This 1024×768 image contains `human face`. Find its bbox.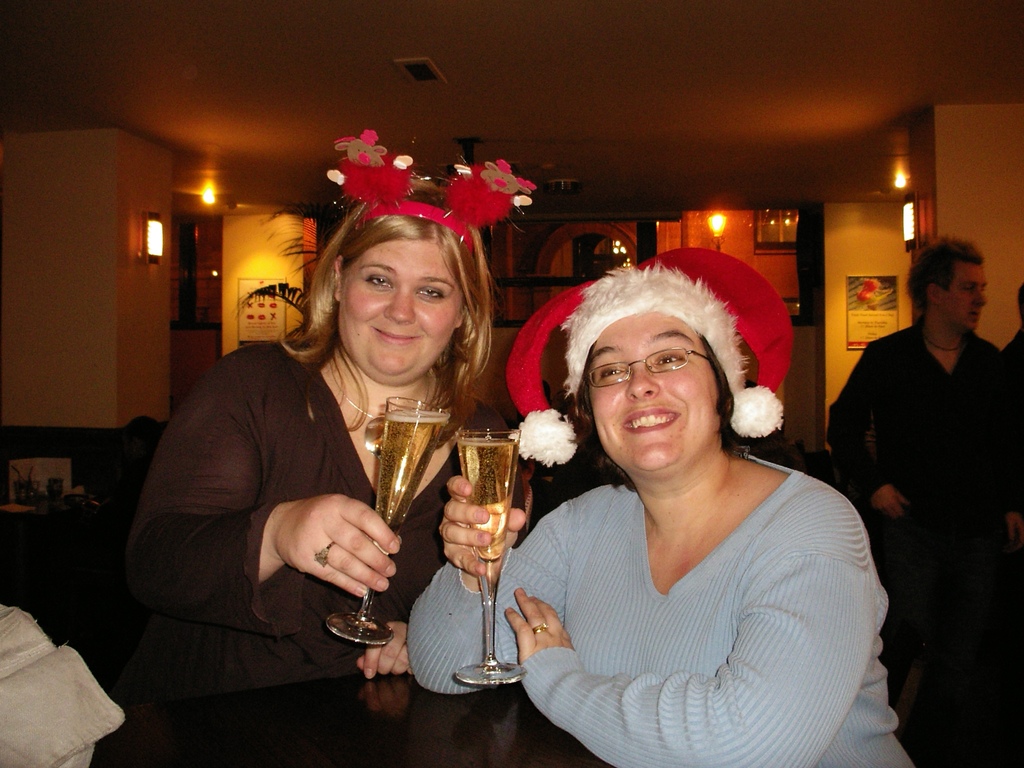
(left=596, top=318, right=717, bottom=467).
